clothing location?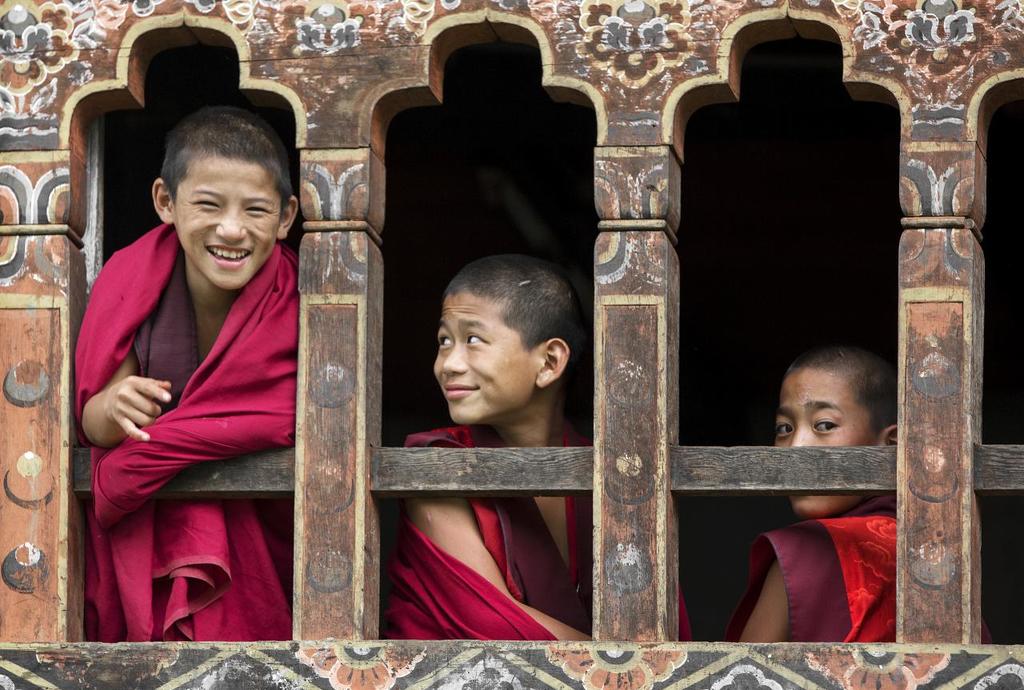
BBox(726, 513, 993, 647)
